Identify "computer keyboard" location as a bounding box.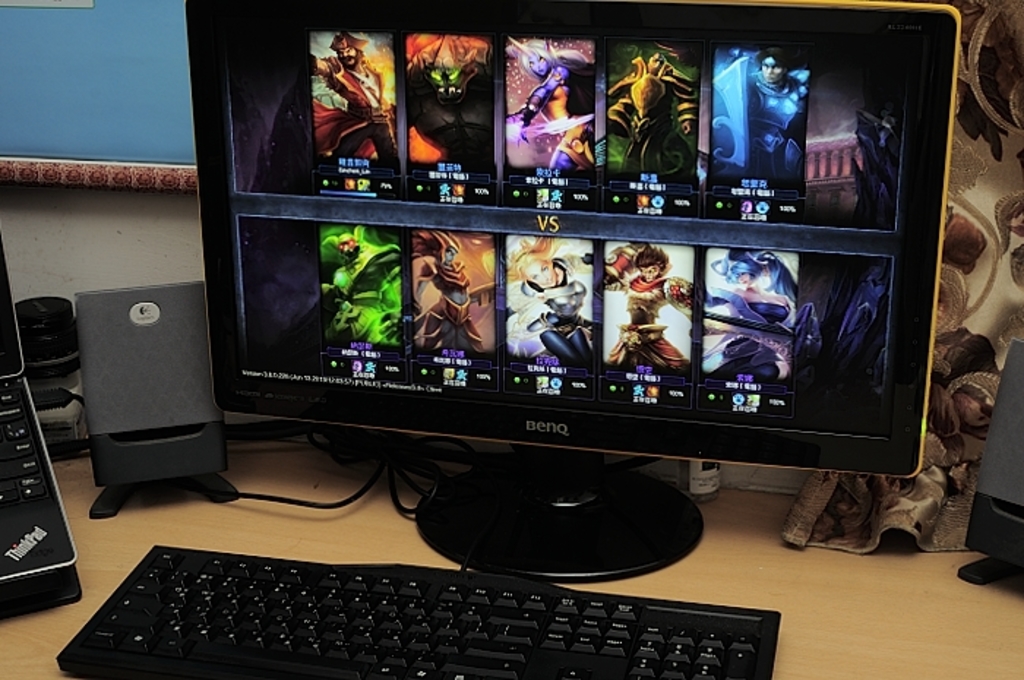
select_region(0, 380, 50, 503).
